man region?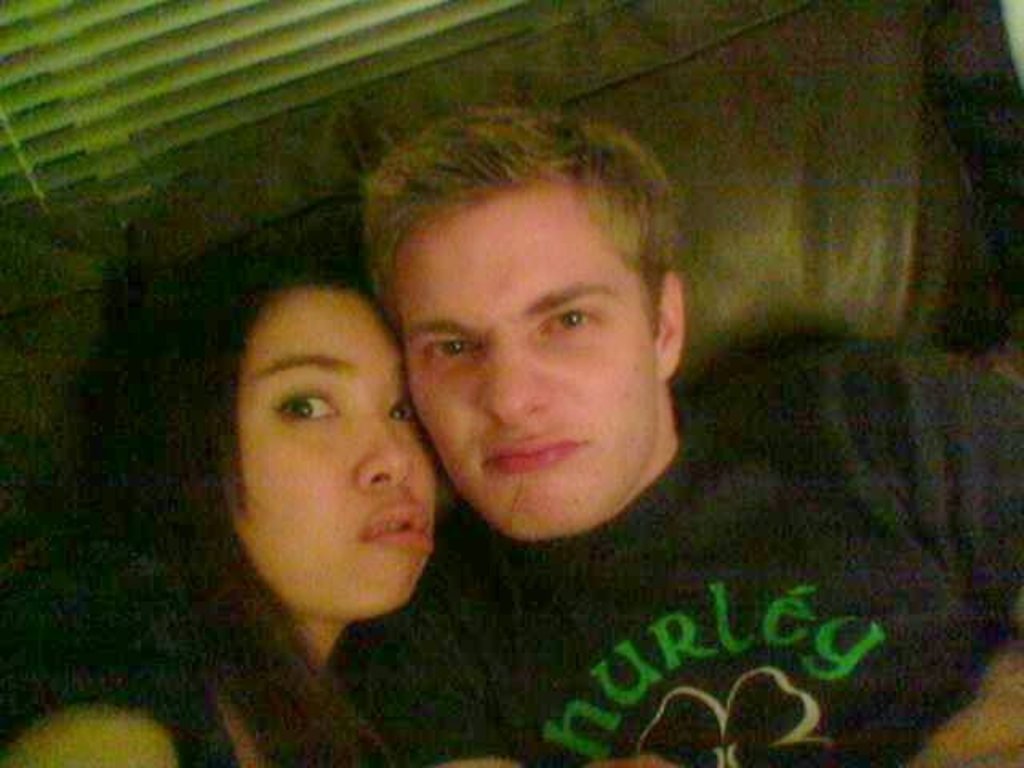
(x1=366, y1=96, x2=1022, y2=760)
